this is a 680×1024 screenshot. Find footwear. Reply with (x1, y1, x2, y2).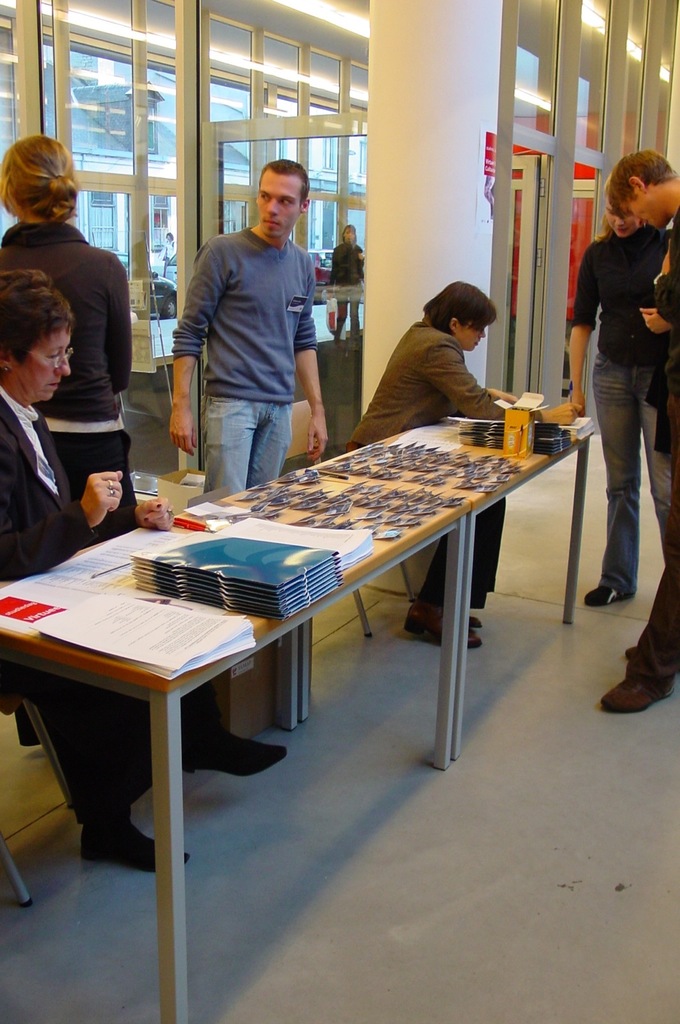
(176, 727, 288, 780).
